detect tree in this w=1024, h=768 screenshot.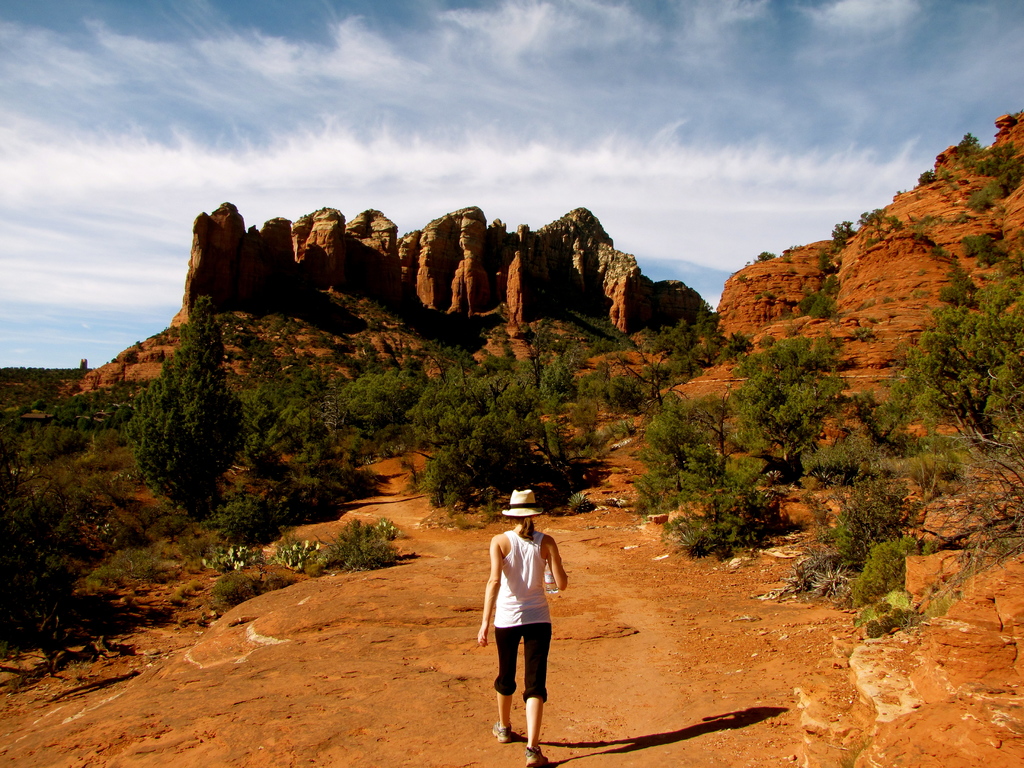
Detection: left=717, top=333, right=851, bottom=463.
